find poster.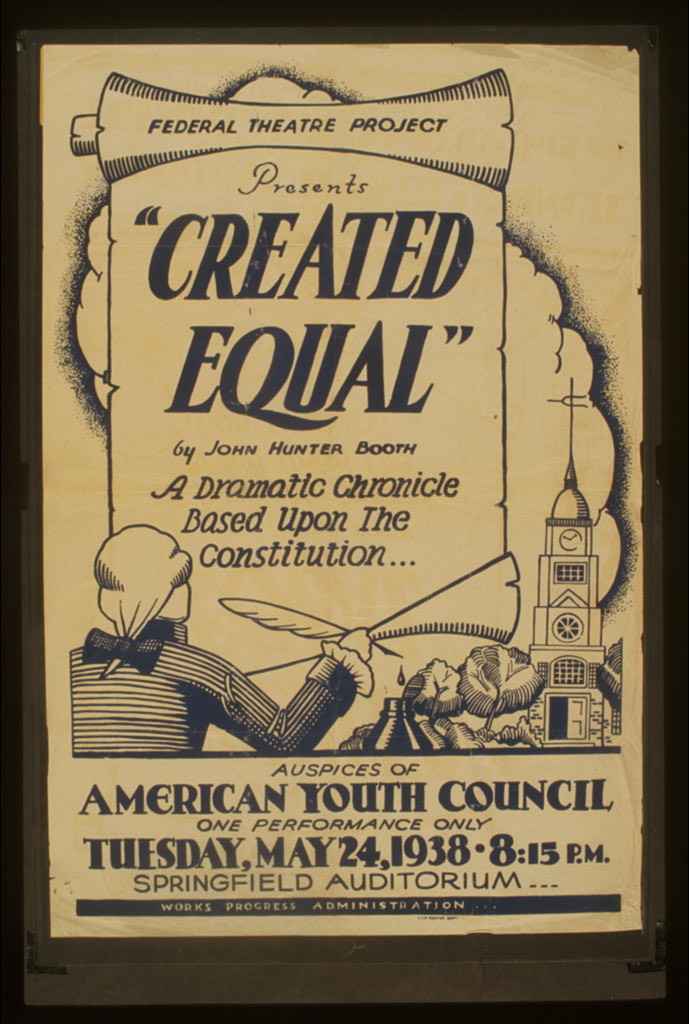
0, 0, 688, 1023.
